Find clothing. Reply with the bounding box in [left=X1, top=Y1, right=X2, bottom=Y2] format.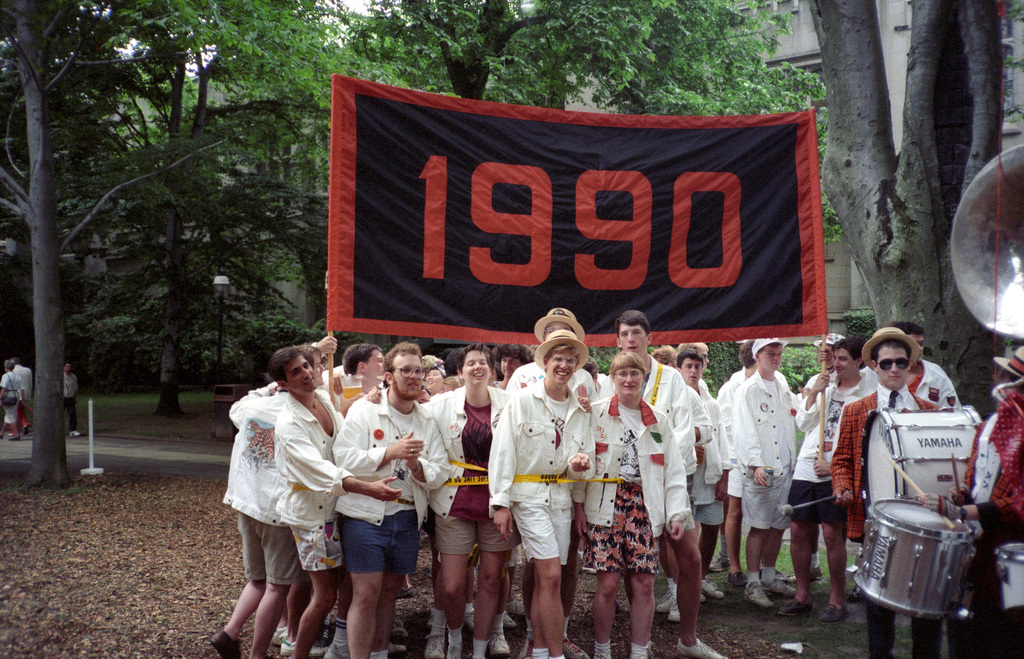
[left=726, top=350, right=823, bottom=569].
